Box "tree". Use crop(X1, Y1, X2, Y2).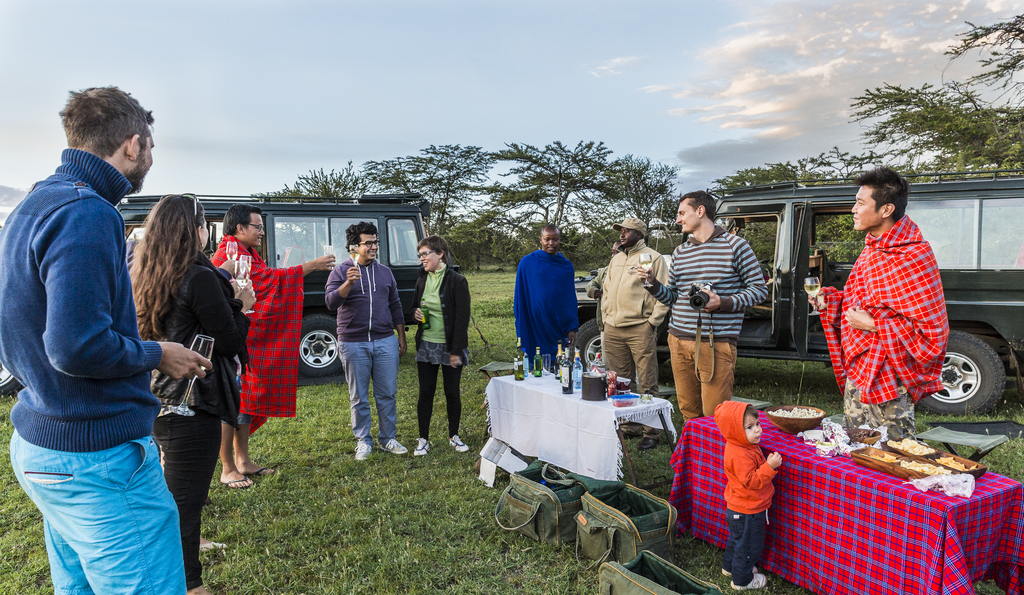
crop(266, 155, 376, 197).
